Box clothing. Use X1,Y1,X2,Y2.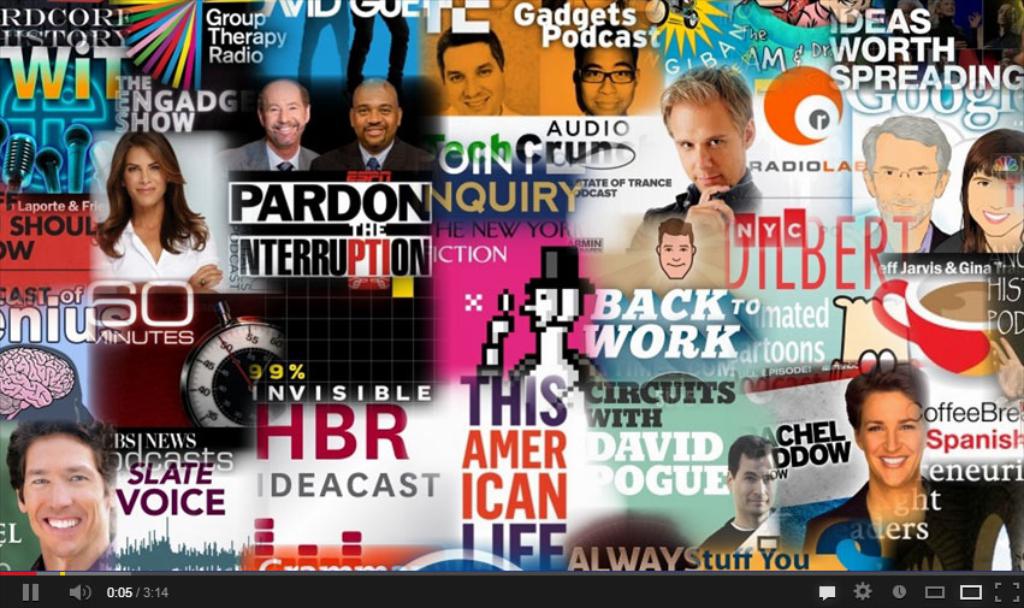
644,171,762,222.
